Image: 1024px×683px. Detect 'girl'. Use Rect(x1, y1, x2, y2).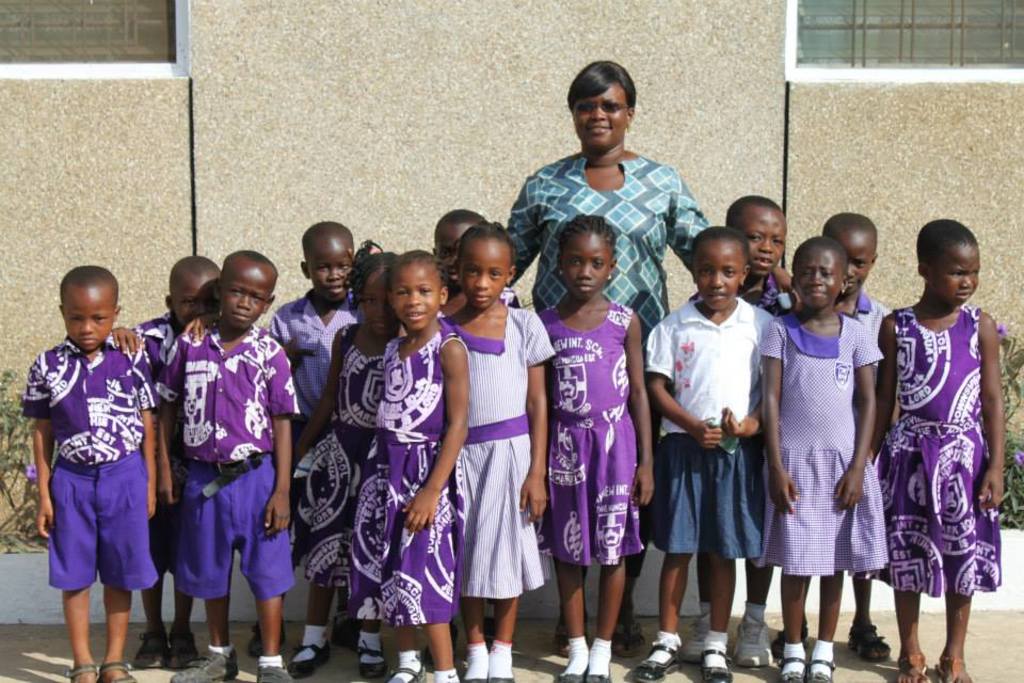
Rect(342, 245, 468, 682).
